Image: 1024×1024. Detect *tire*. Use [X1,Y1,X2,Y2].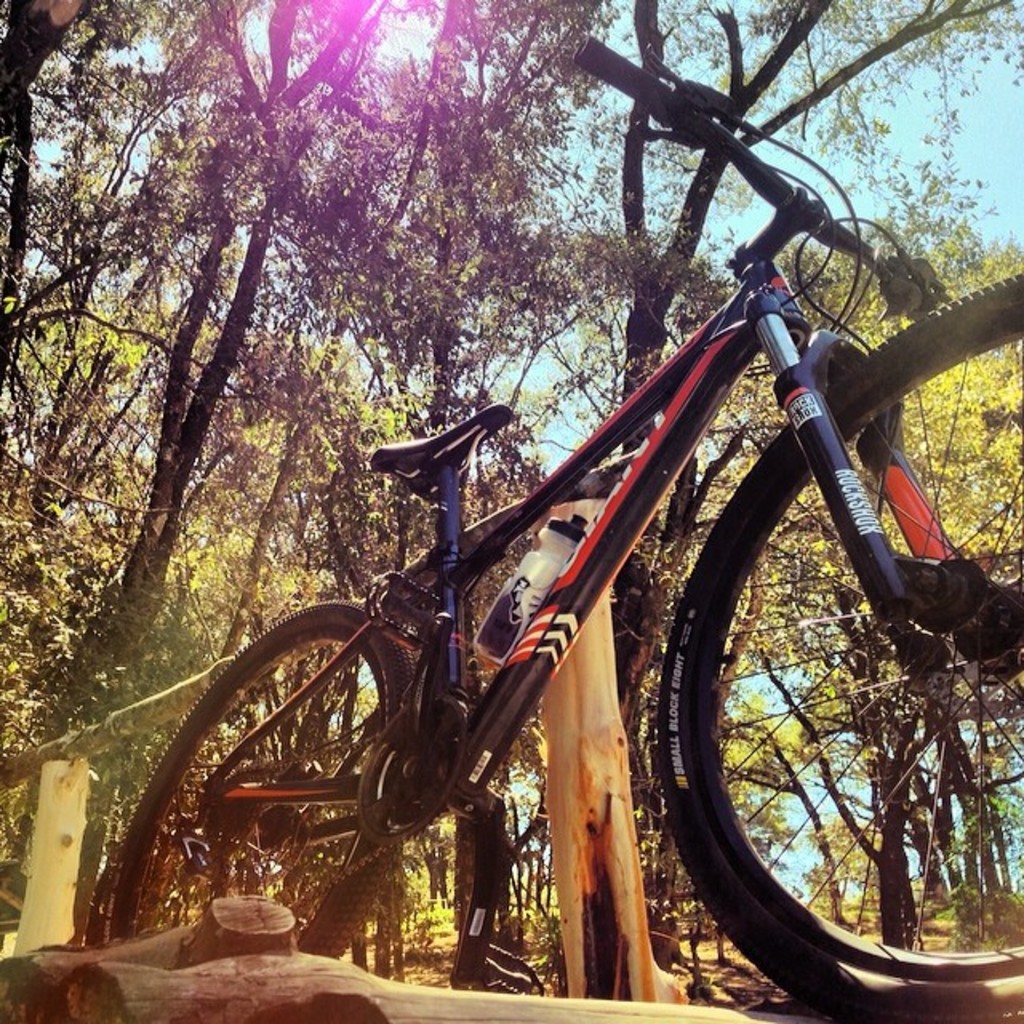
[138,590,464,960].
